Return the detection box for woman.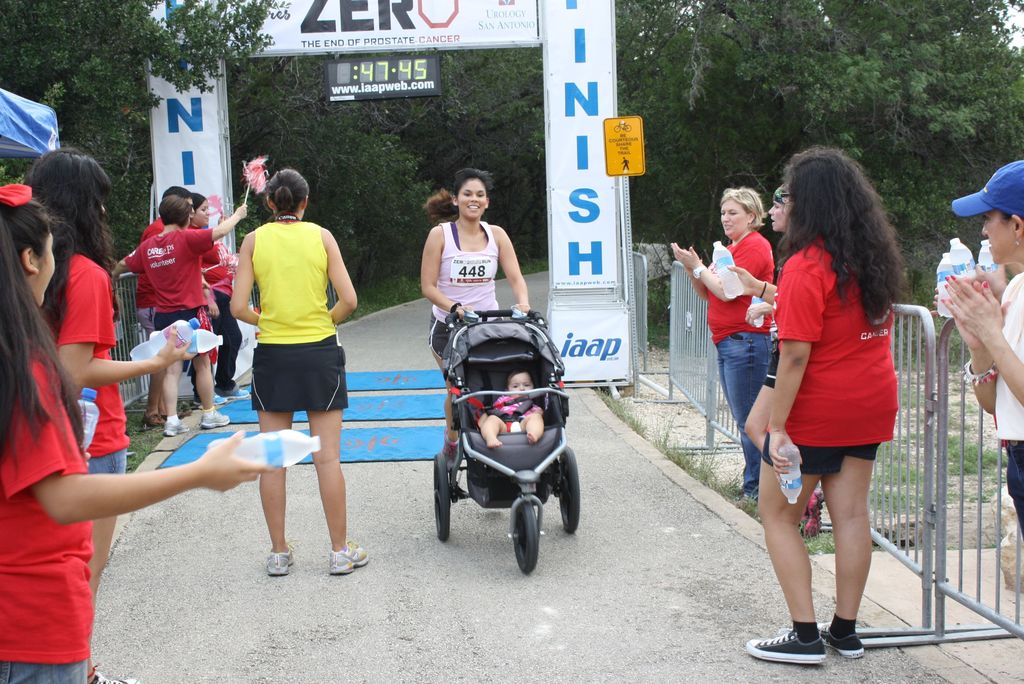
940/159/1023/538.
